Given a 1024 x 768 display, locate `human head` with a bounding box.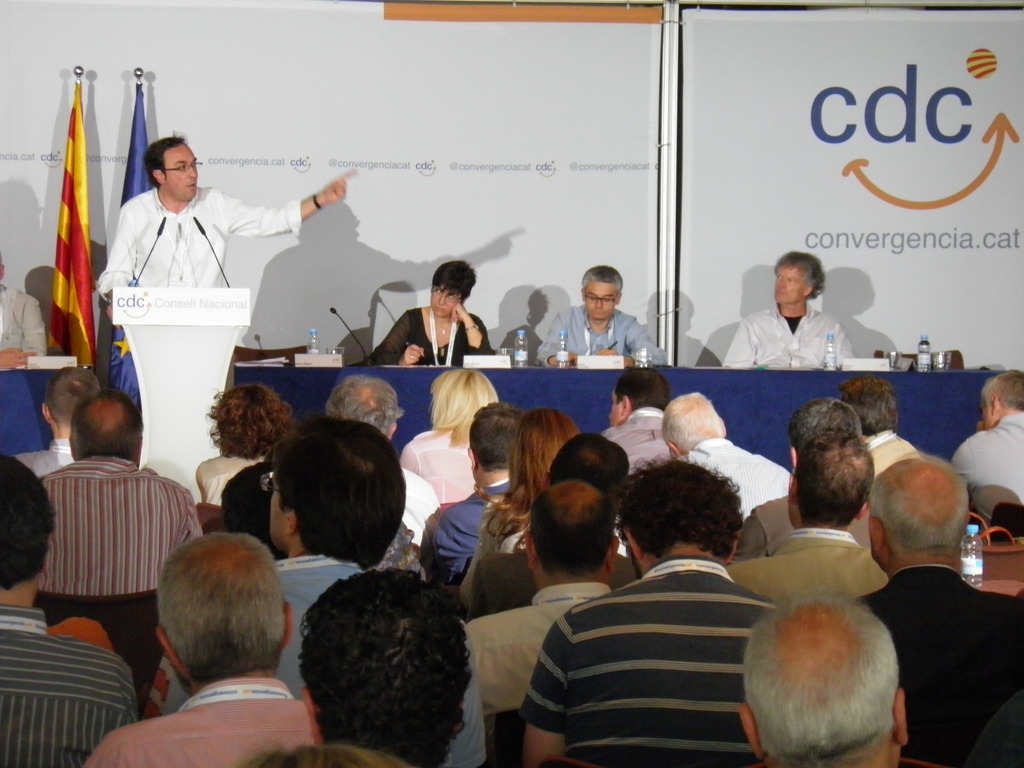
Located: <box>296,568,474,767</box>.
